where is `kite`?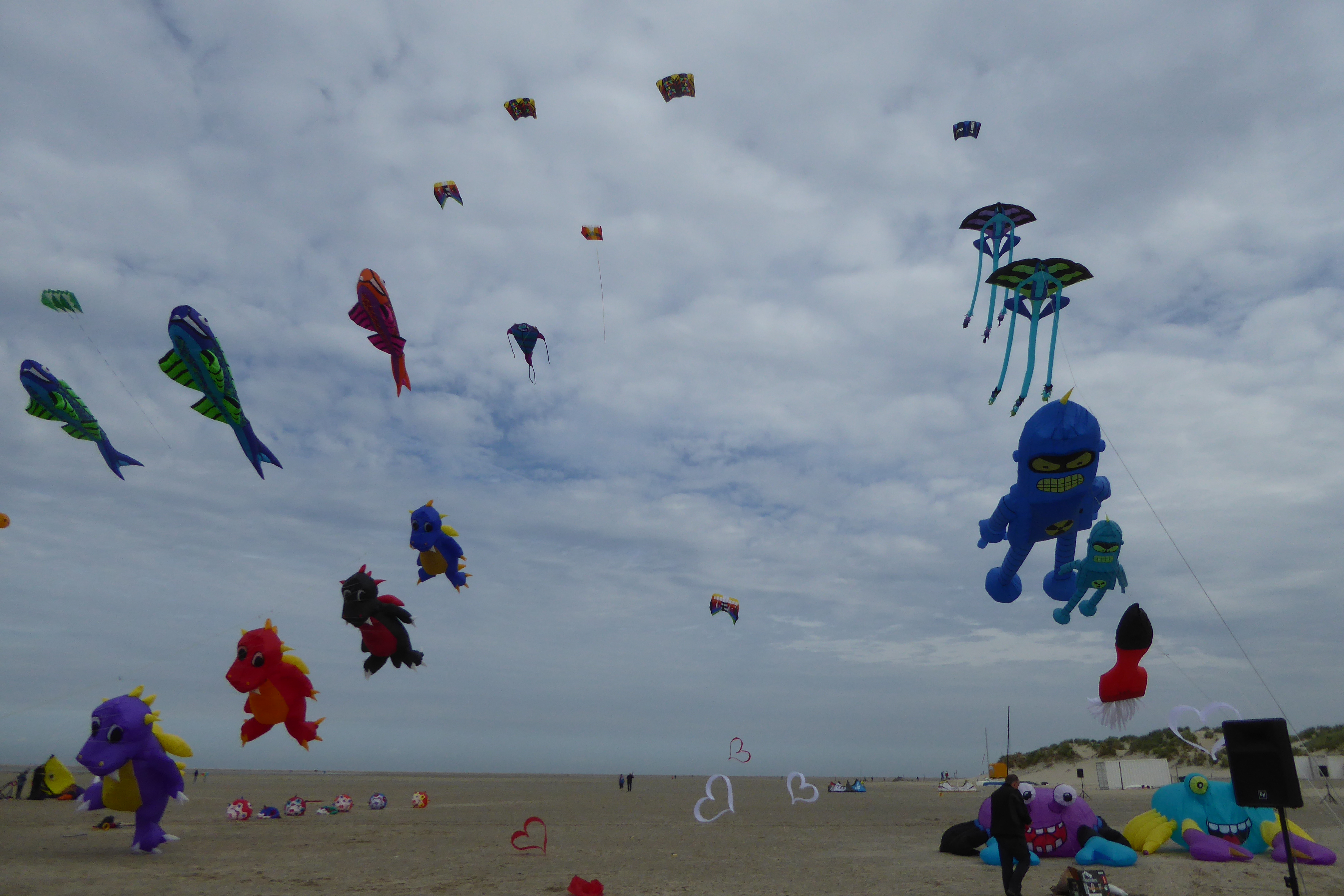
x1=258, y1=214, x2=313, y2=238.
